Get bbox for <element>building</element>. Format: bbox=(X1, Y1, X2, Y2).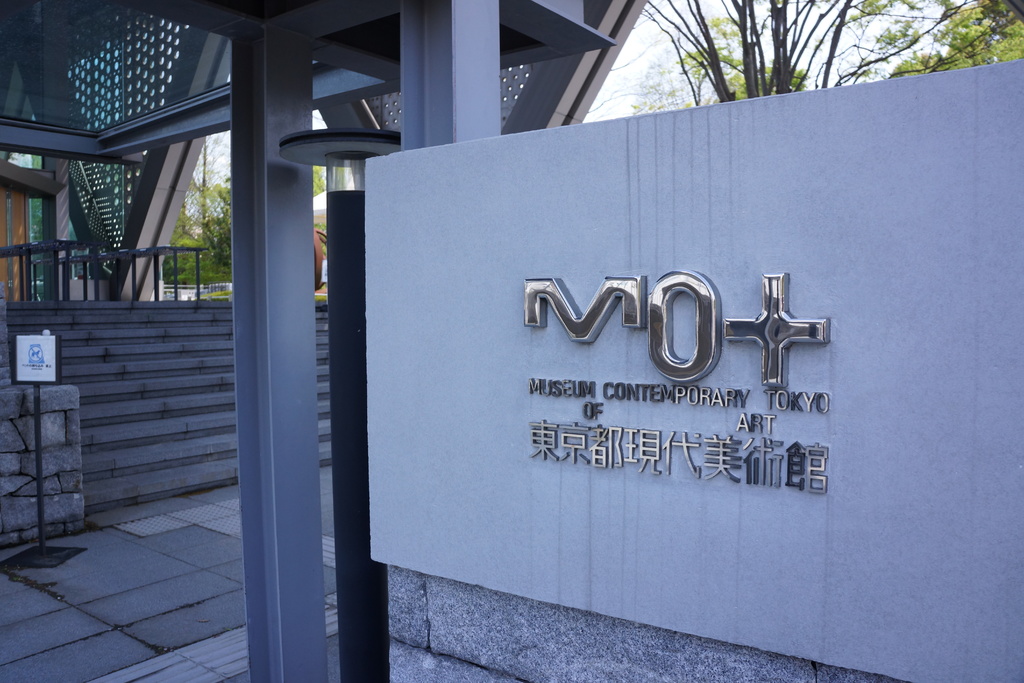
bbox=(0, 0, 653, 680).
